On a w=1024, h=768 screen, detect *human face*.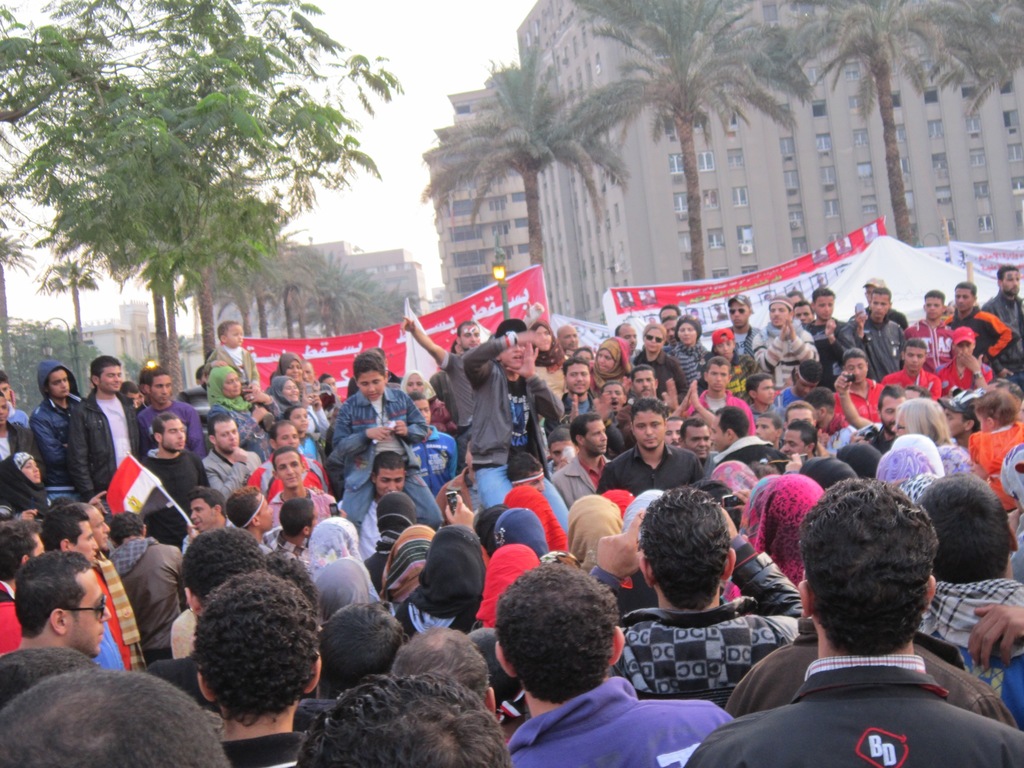
<bbox>559, 325, 579, 351</bbox>.
